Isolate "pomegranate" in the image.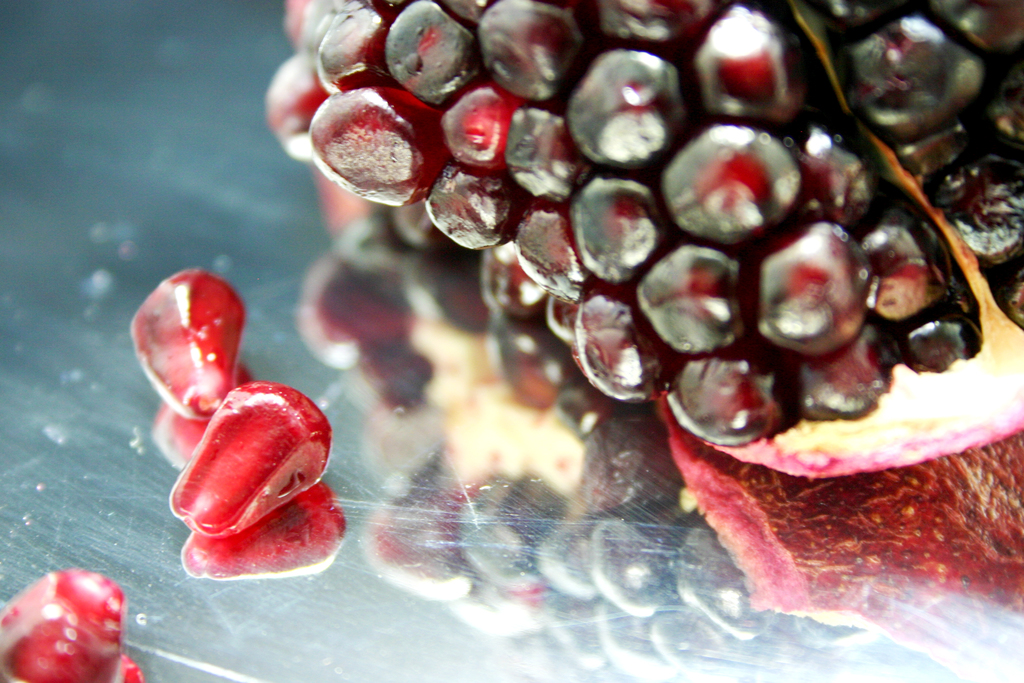
Isolated region: bbox=[0, 567, 126, 682].
